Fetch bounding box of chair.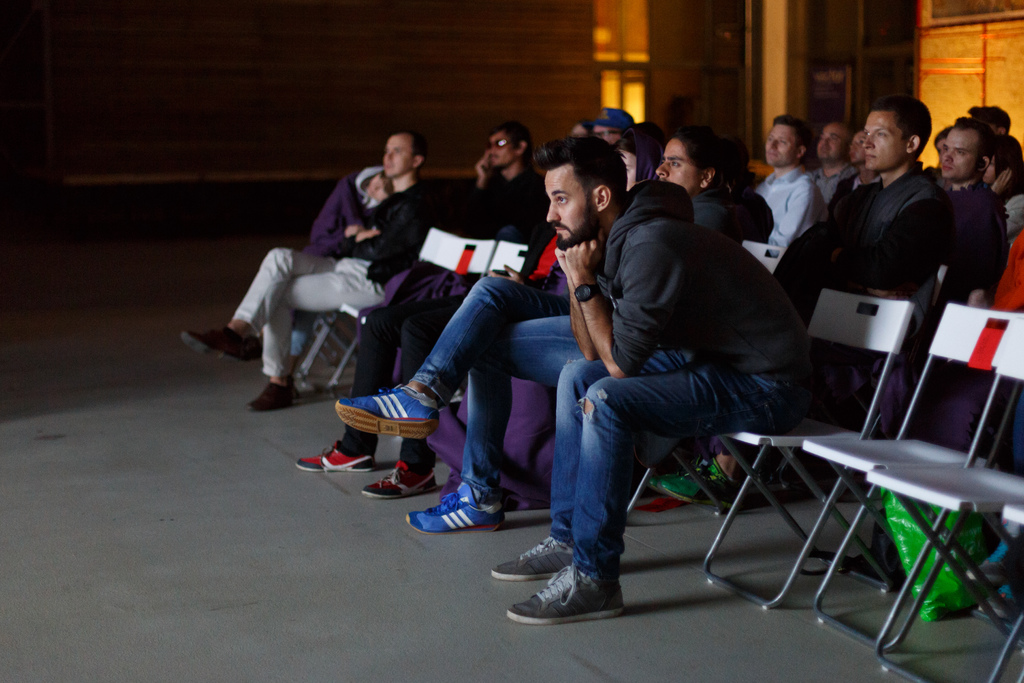
Bbox: 299,306,365,387.
